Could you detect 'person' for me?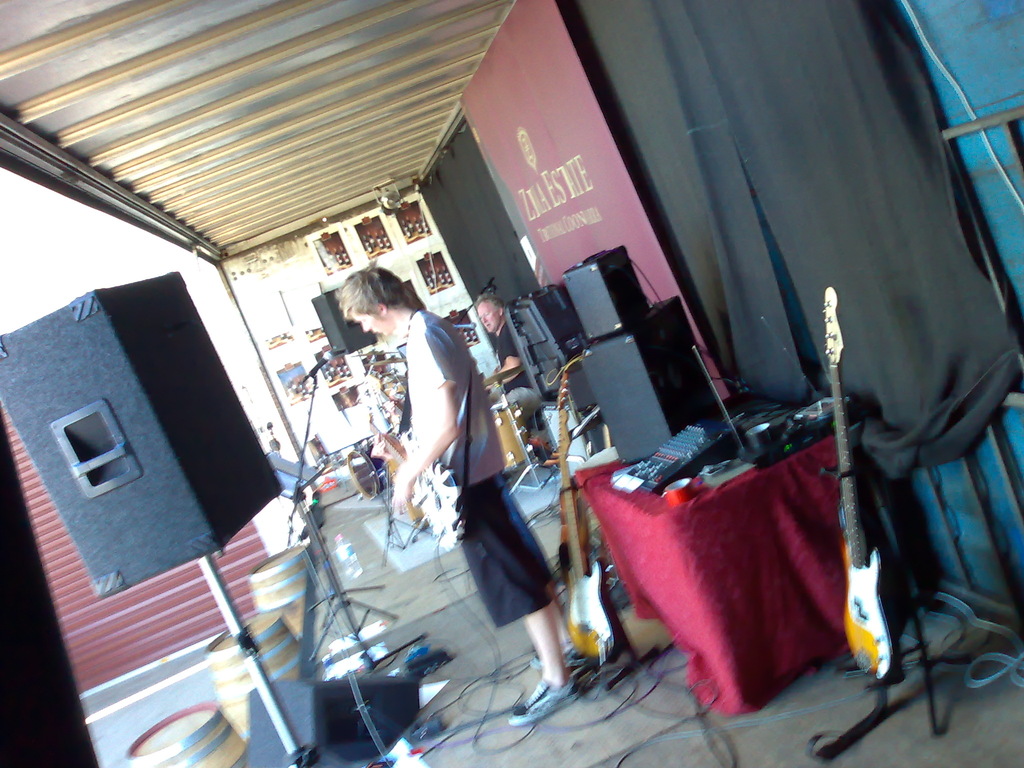
Detection result: <region>472, 292, 536, 435</region>.
